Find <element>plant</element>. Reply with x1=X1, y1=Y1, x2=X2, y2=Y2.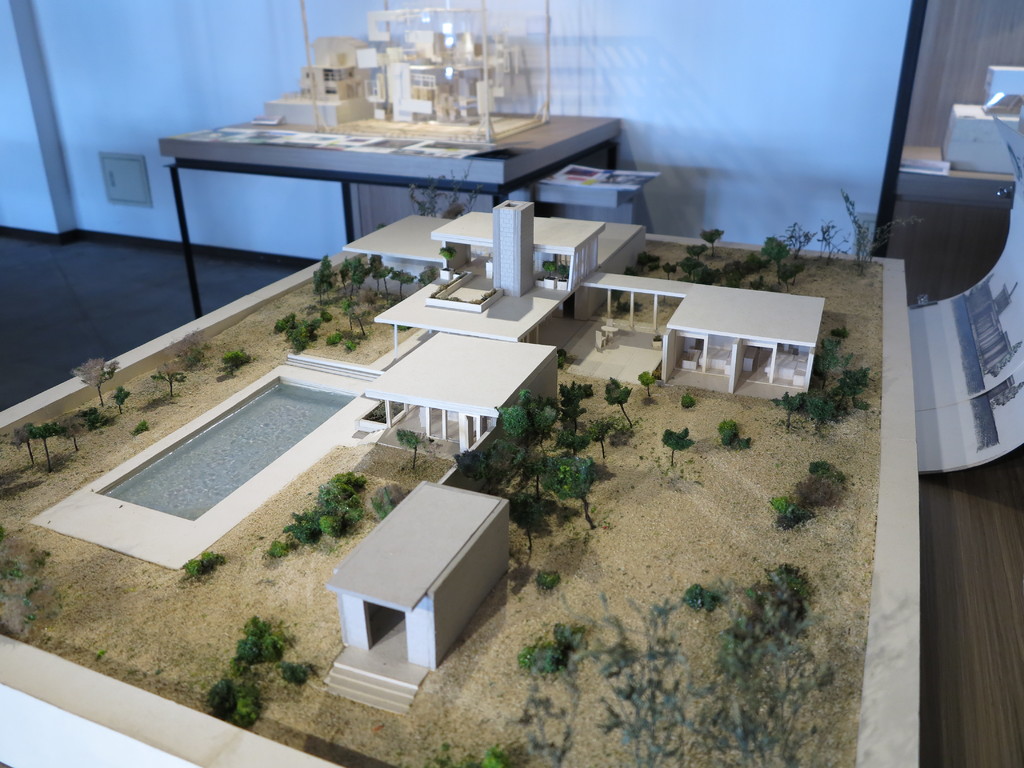
x1=72, y1=356, x2=122, y2=404.
